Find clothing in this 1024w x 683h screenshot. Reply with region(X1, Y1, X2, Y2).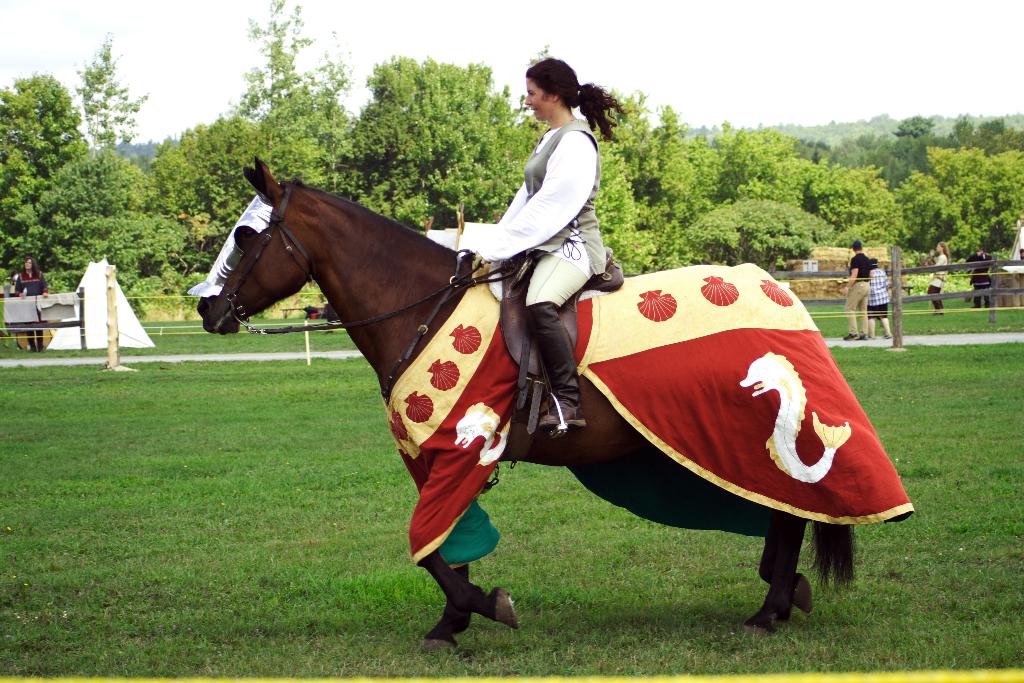
region(929, 254, 948, 288).
